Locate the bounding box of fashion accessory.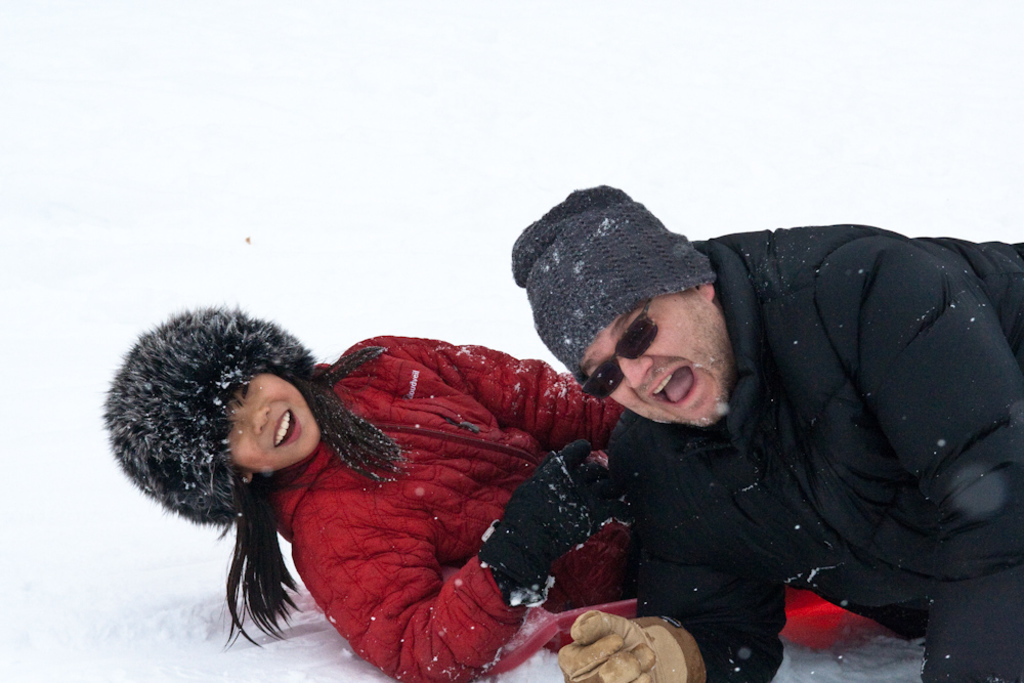
Bounding box: [left=474, top=433, right=629, bottom=614].
